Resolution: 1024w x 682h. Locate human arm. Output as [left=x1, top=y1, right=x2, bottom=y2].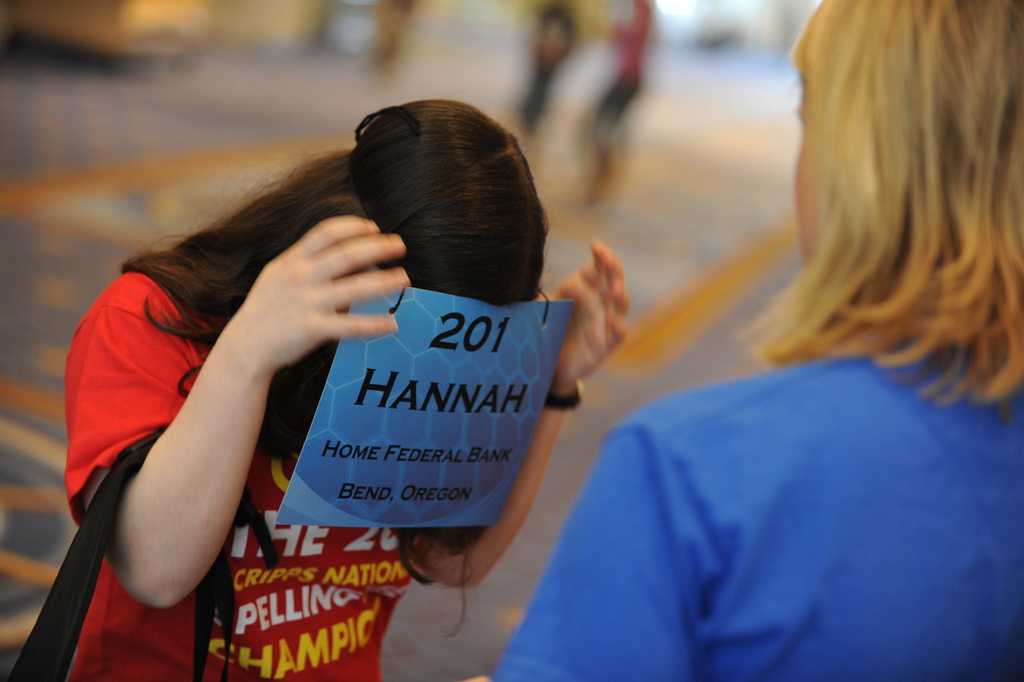
[left=391, top=236, right=633, bottom=596].
